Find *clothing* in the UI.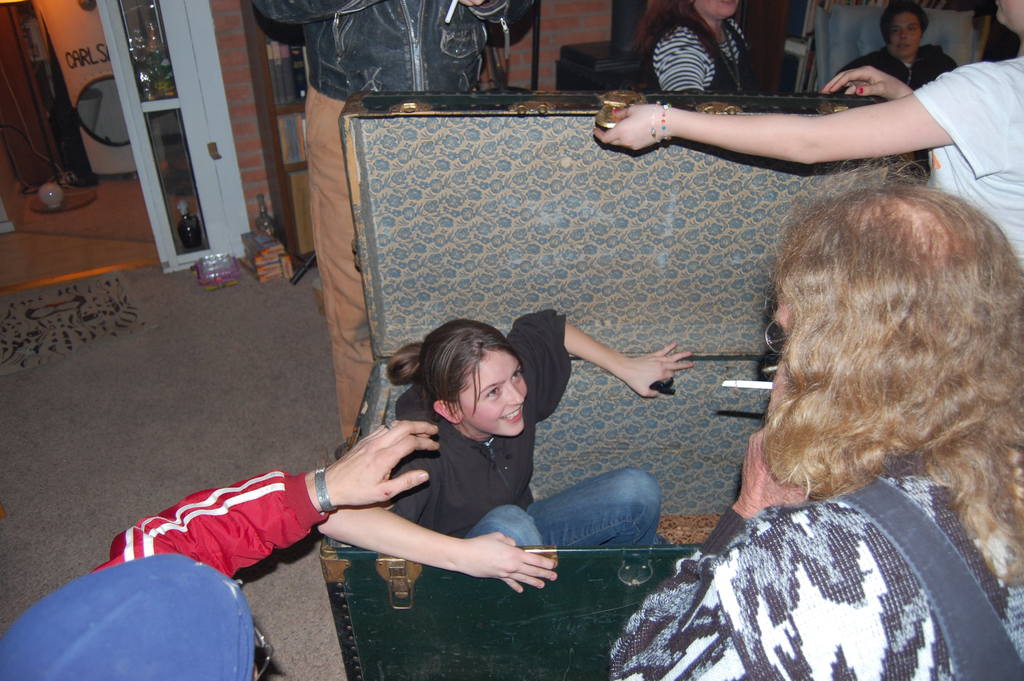
UI element at <region>252, 0, 500, 435</region>.
